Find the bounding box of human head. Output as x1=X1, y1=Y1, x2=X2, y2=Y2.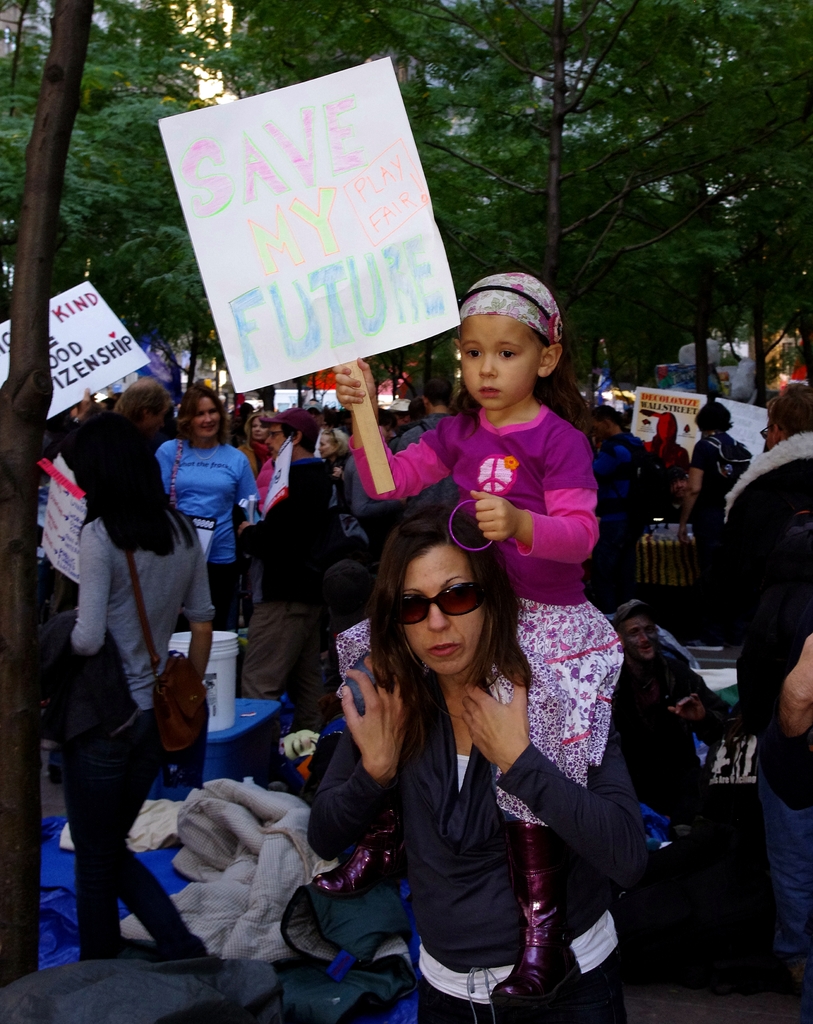
x1=455, y1=273, x2=559, y2=410.
